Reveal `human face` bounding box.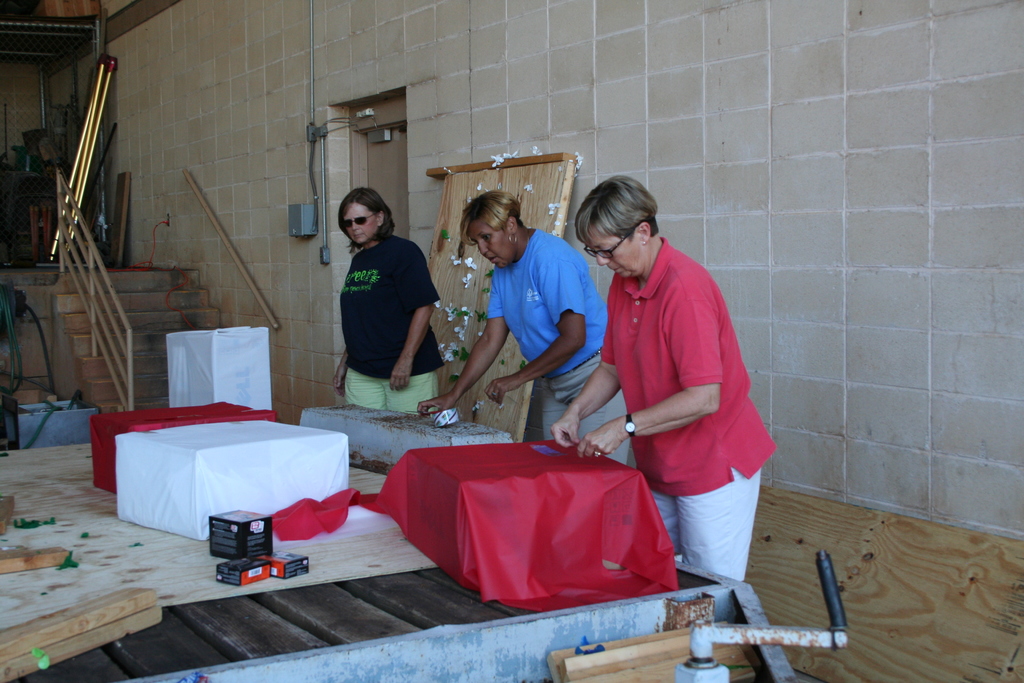
Revealed: bbox=[338, 204, 379, 250].
